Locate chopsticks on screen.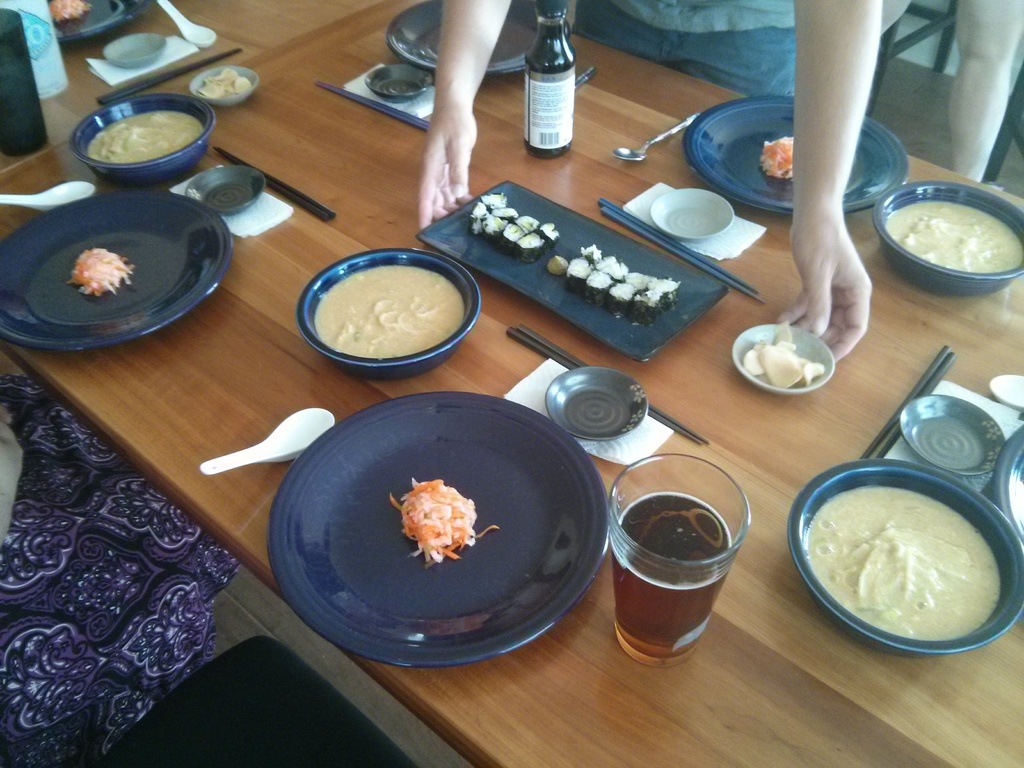
On screen at pyautogui.locateOnScreen(507, 323, 712, 445).
